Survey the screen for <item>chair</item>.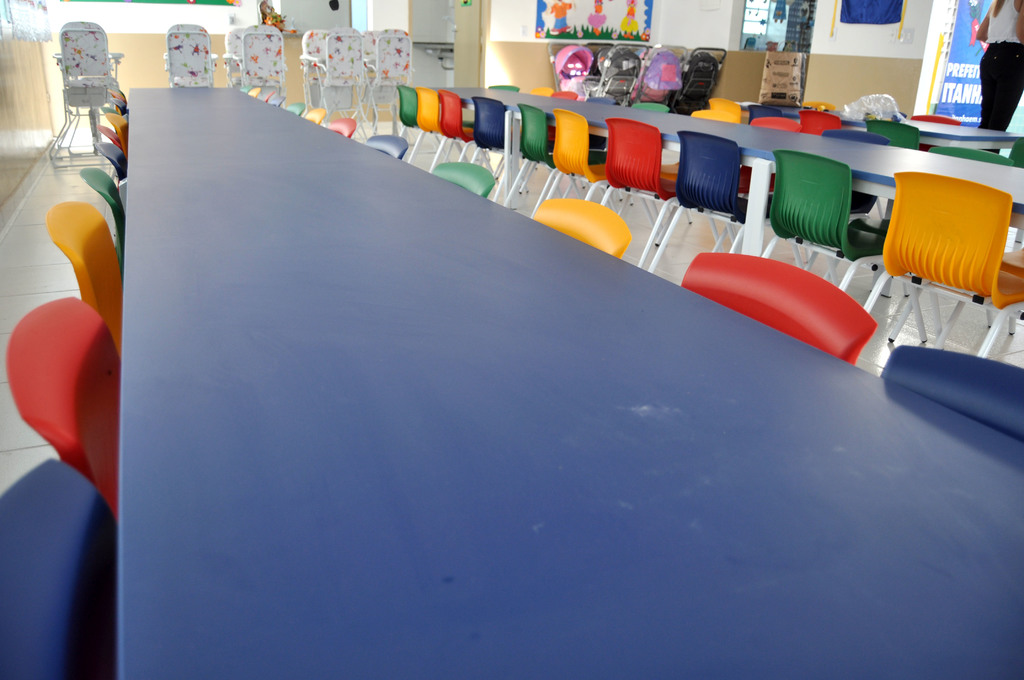
Survey found: rect(50, 24, 126, 163).
